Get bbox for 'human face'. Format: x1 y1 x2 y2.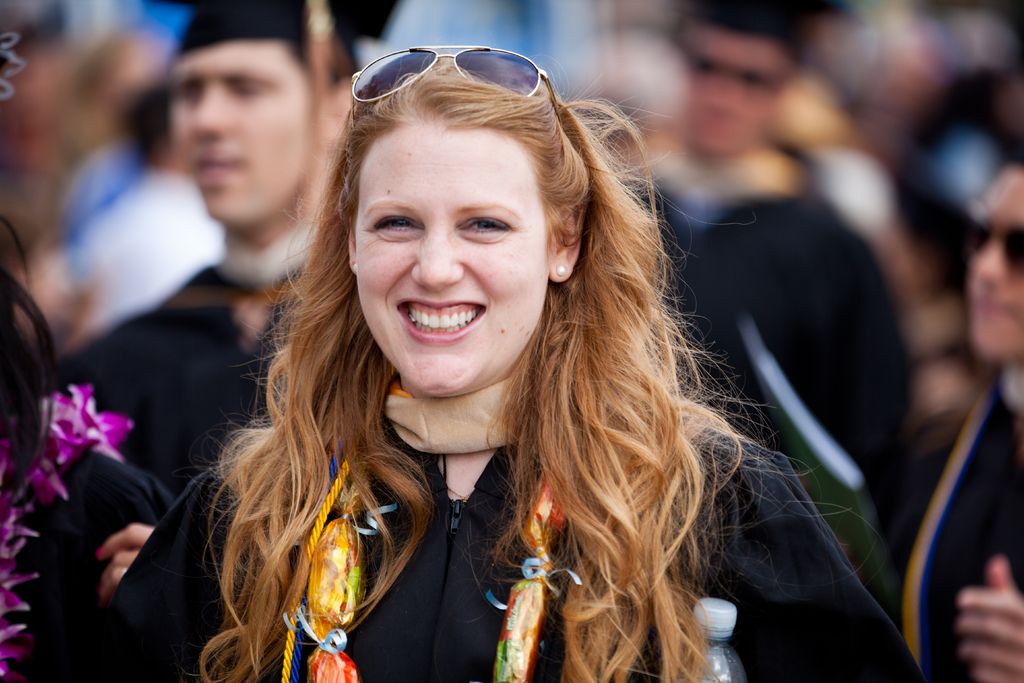
358 110 548 400.
